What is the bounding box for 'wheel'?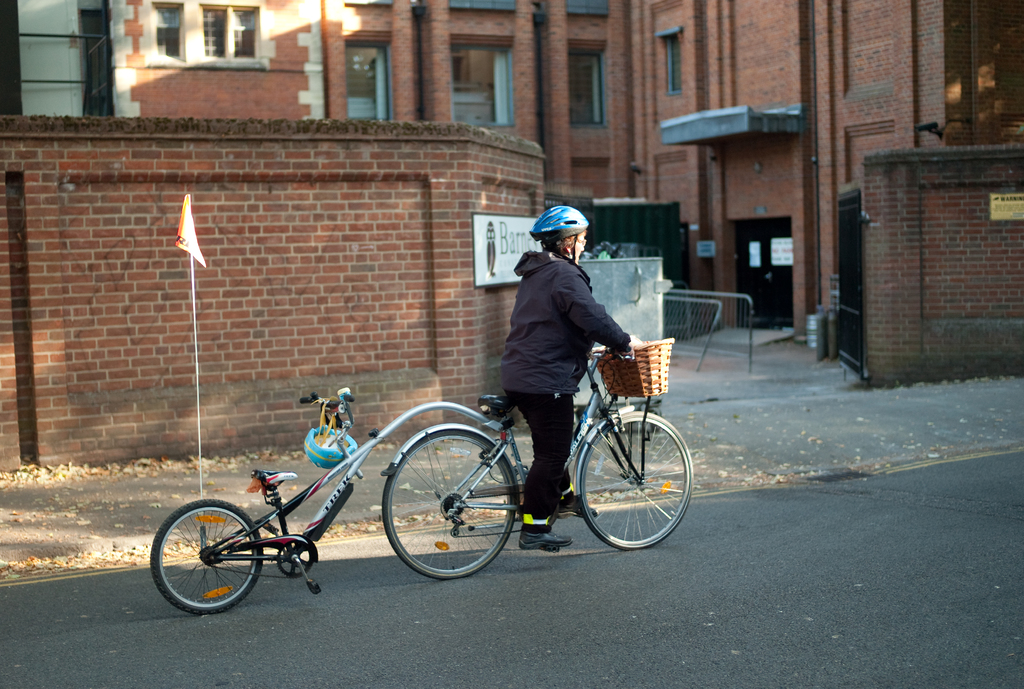
BBox(378, 430, 513, 581).
